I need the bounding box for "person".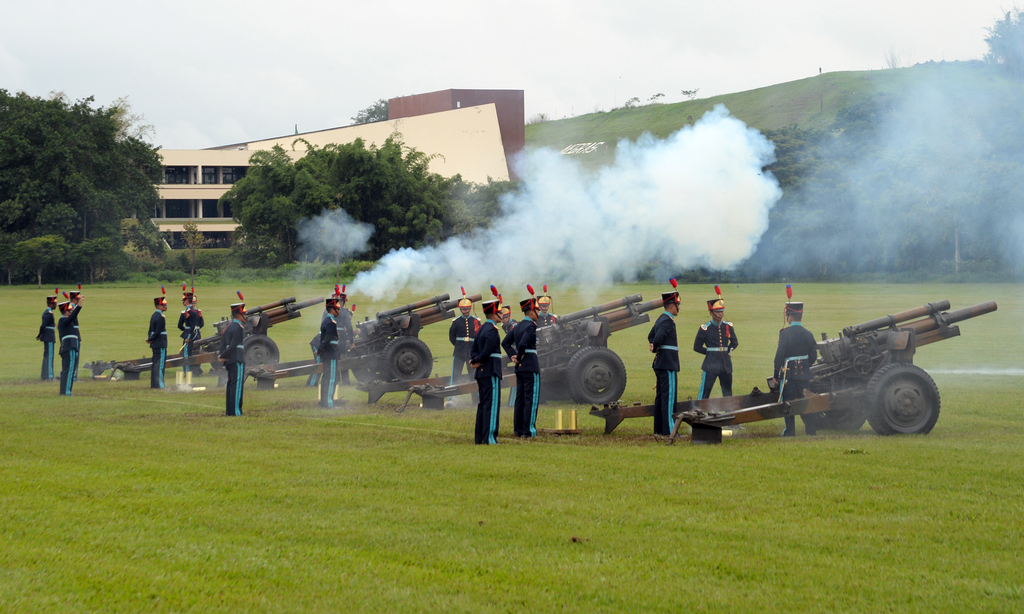
Here it is: box(178, 301, 204, 378).
